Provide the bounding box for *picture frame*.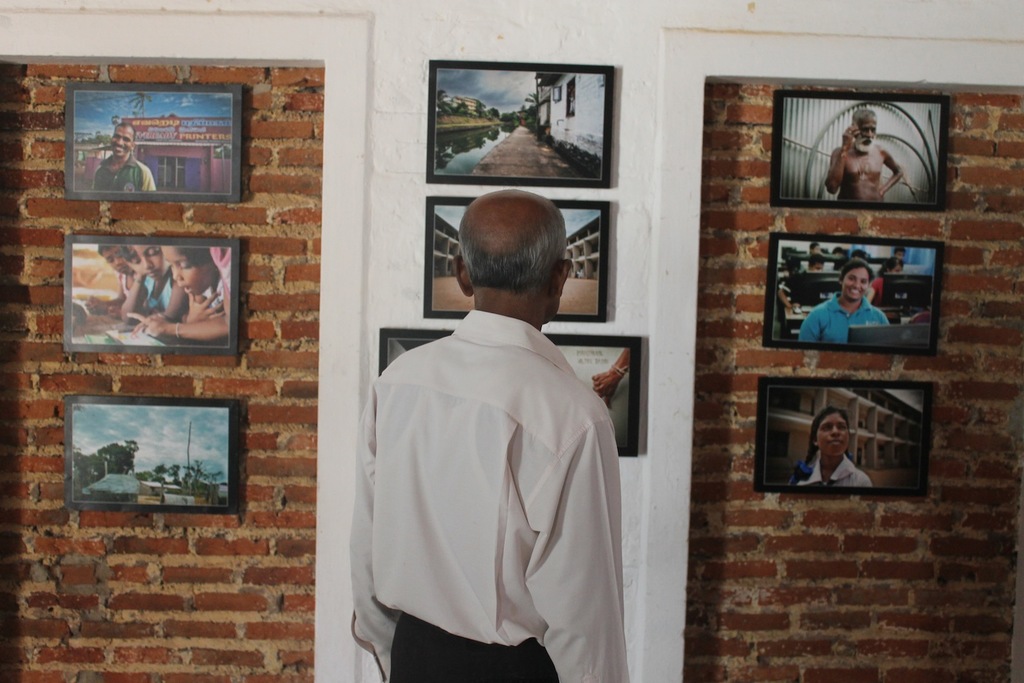
locate(63, 82, 242, 201).
